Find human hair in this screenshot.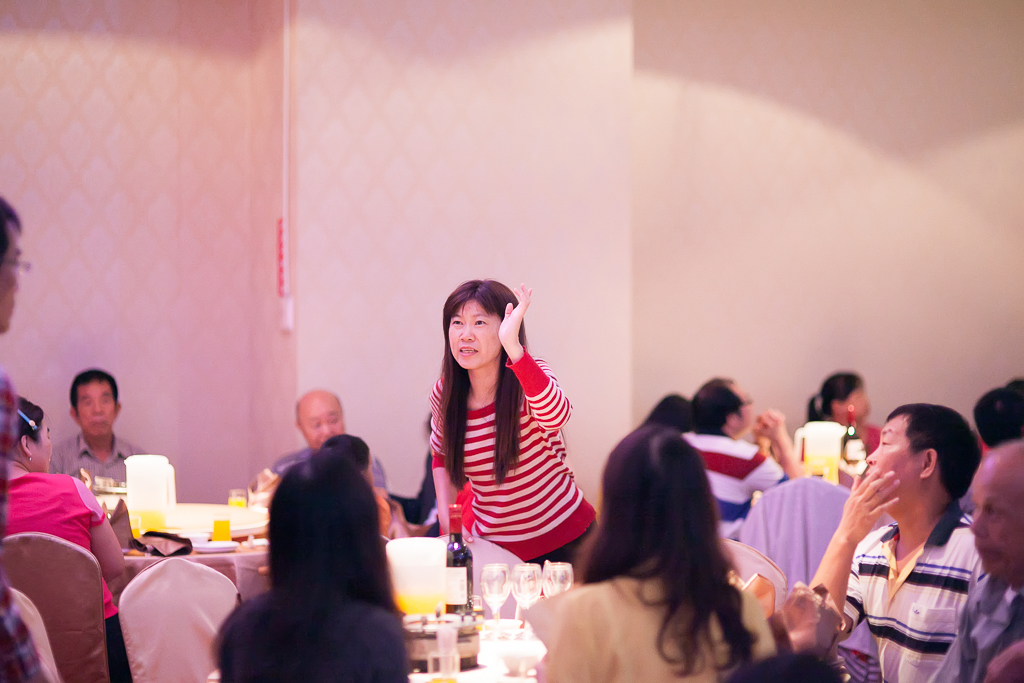
The bounding box for human hair is Rect(67, 368, 120, 414).
